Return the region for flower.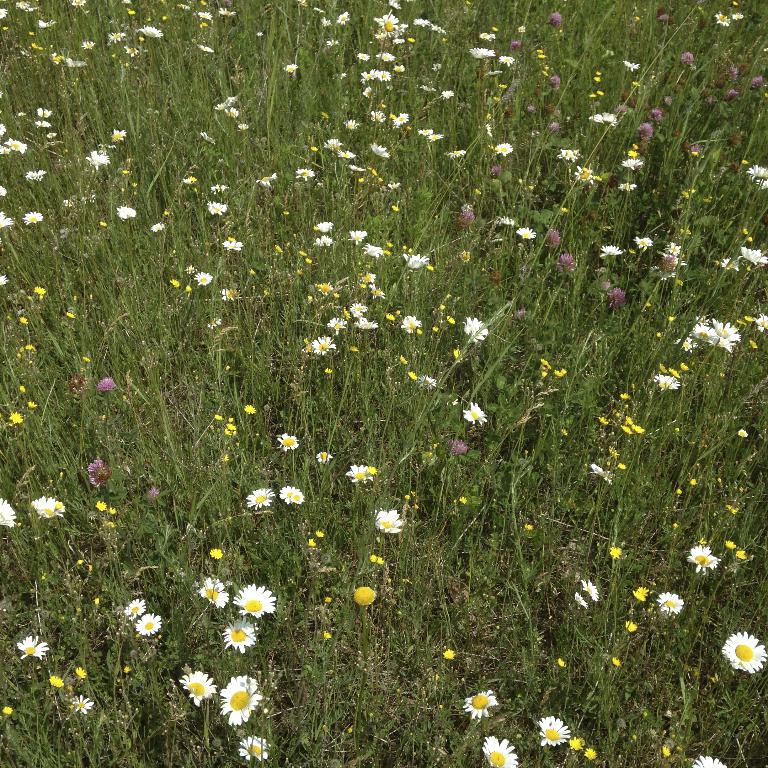
pyautogui.locateOnScreen(556, 657, 569, 668).
